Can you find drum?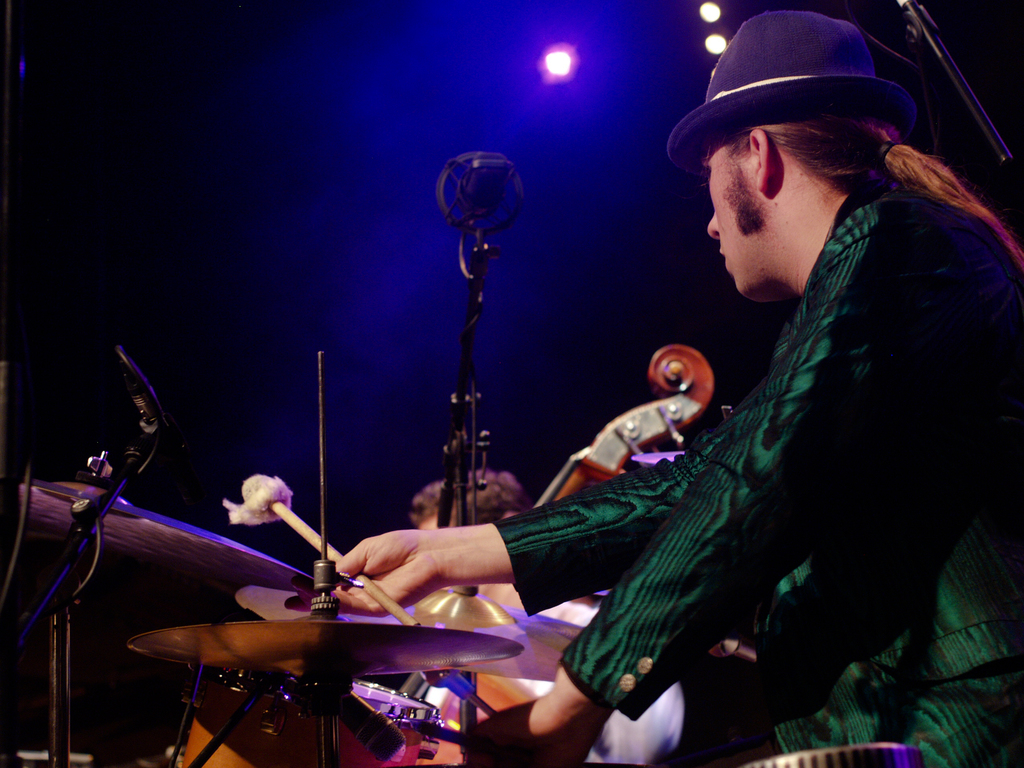
Yes, bounding box: {"x1": 431, "y1": 673, "x2": 547, "y2": 767}.
